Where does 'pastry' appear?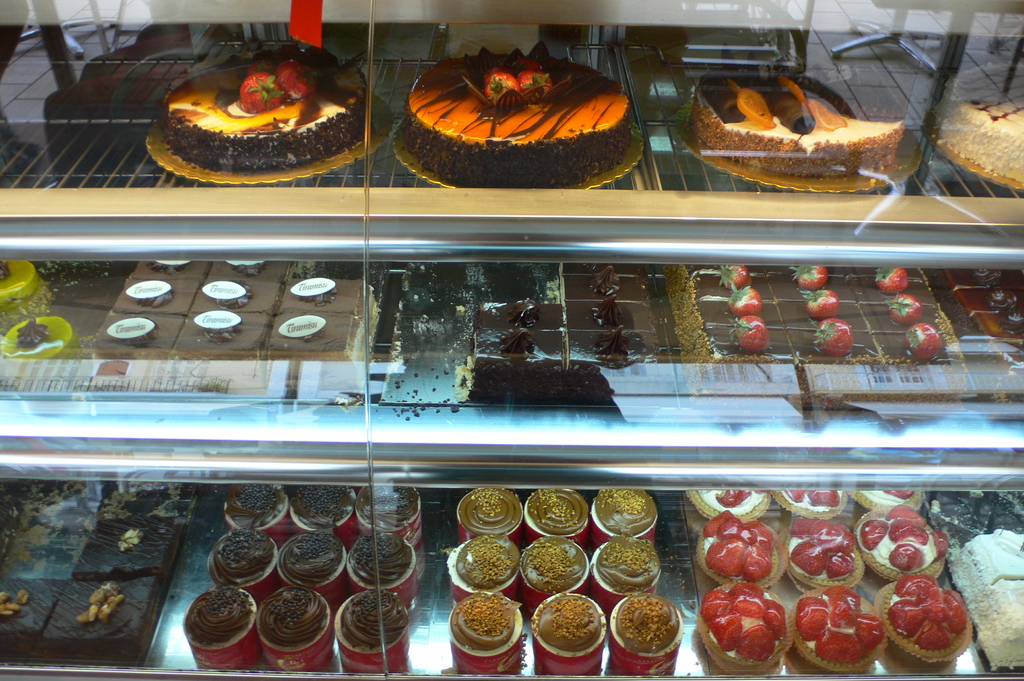
Appears at bbox(781, 520, 863, 595).
